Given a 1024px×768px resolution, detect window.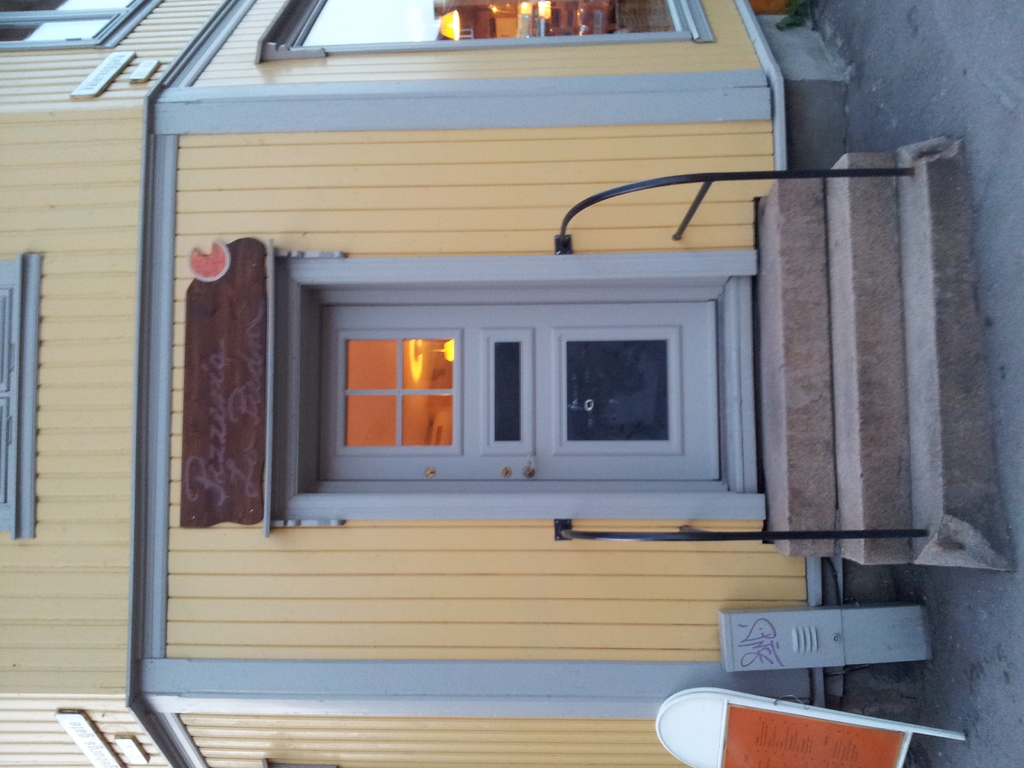
<bbox>536, 328, 673, 462</bbox>.
